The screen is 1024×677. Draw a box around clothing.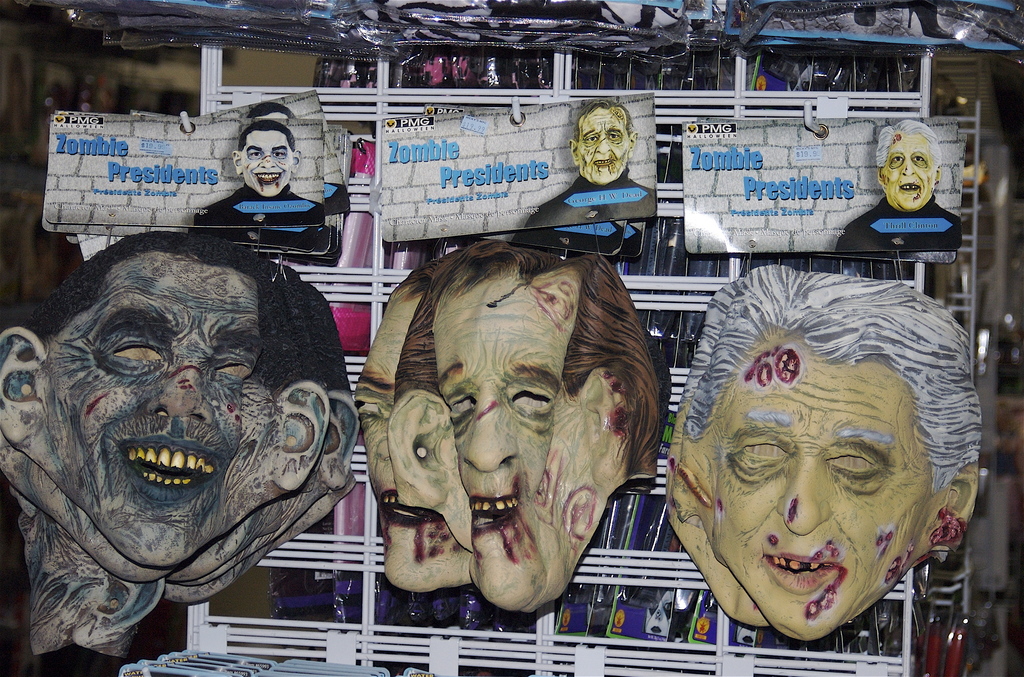
bbox=(194, 186, 325, 226).
